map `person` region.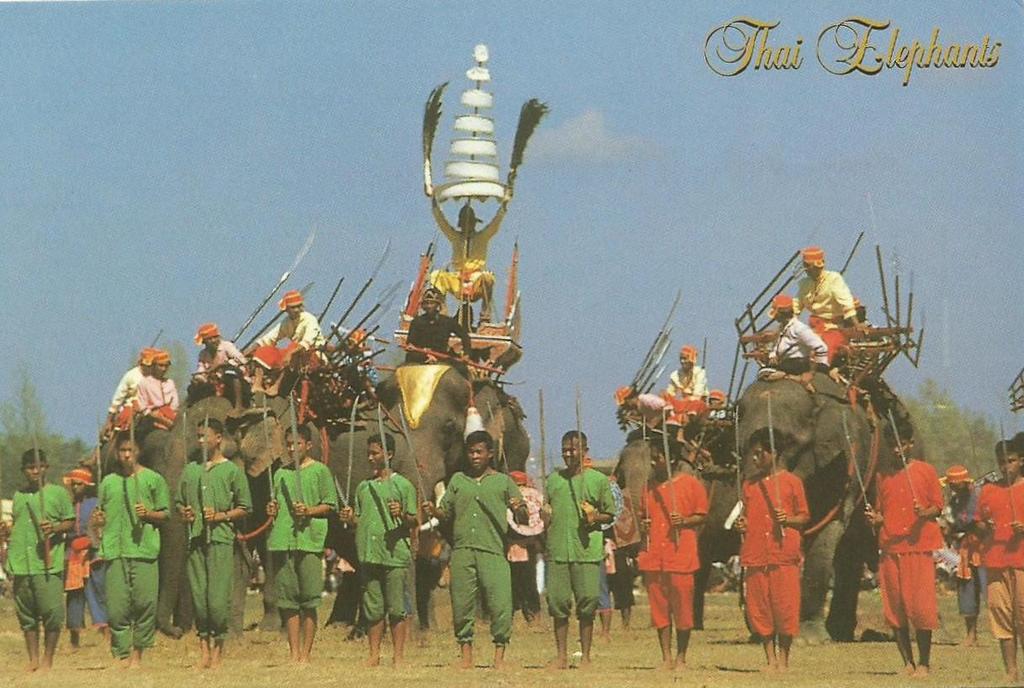
Mapped to [x1=874, y1=416, x2=955, y2=671].
